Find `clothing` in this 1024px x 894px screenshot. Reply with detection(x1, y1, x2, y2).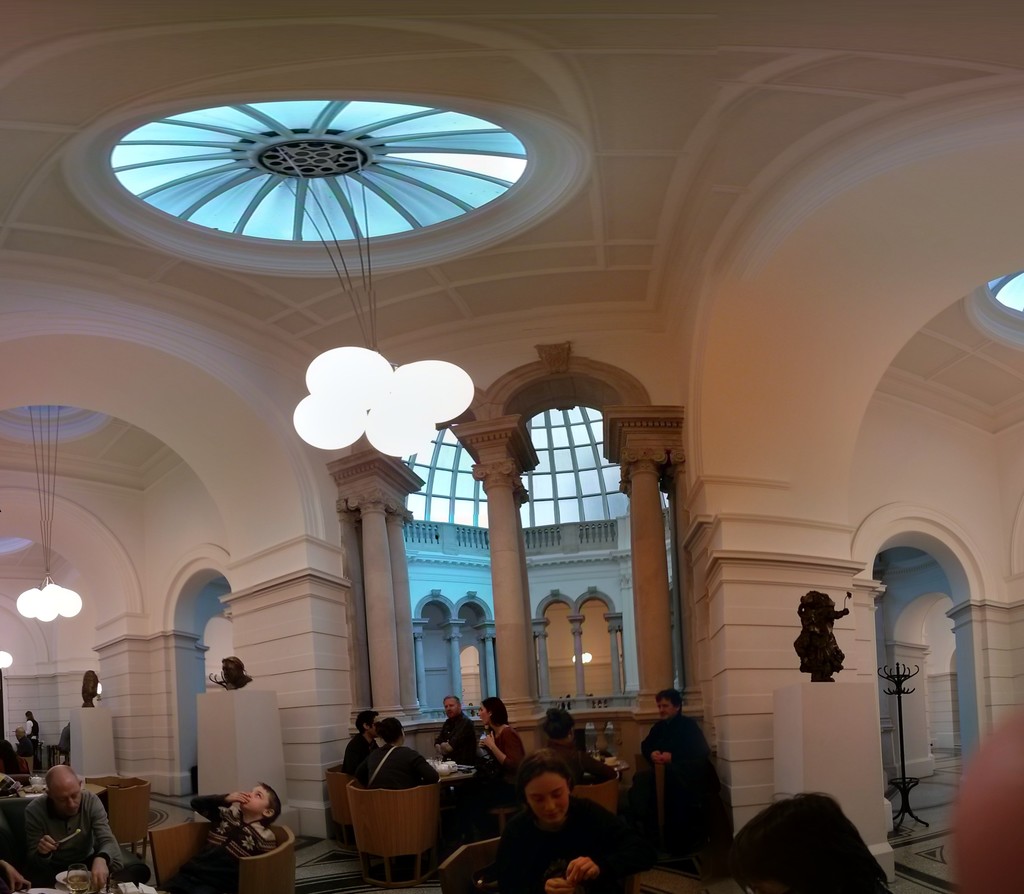
detection(21, 794, 148, 893).
